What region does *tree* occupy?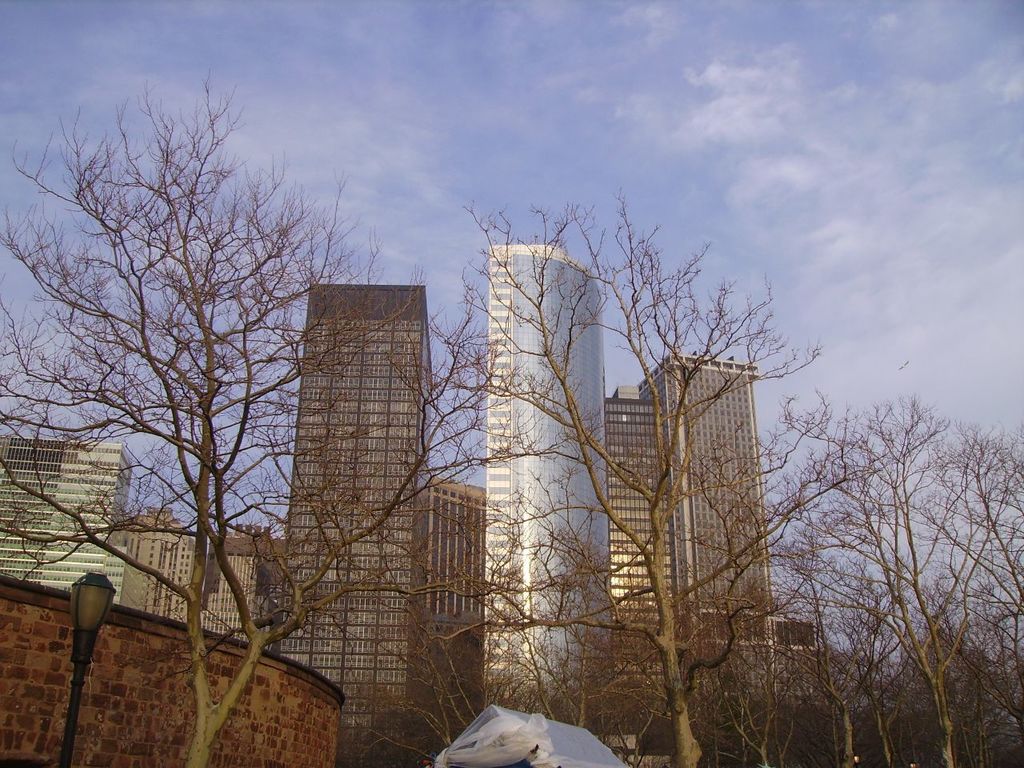
pyautogui.locateOnScreen(746, 388, 1023, 767).
